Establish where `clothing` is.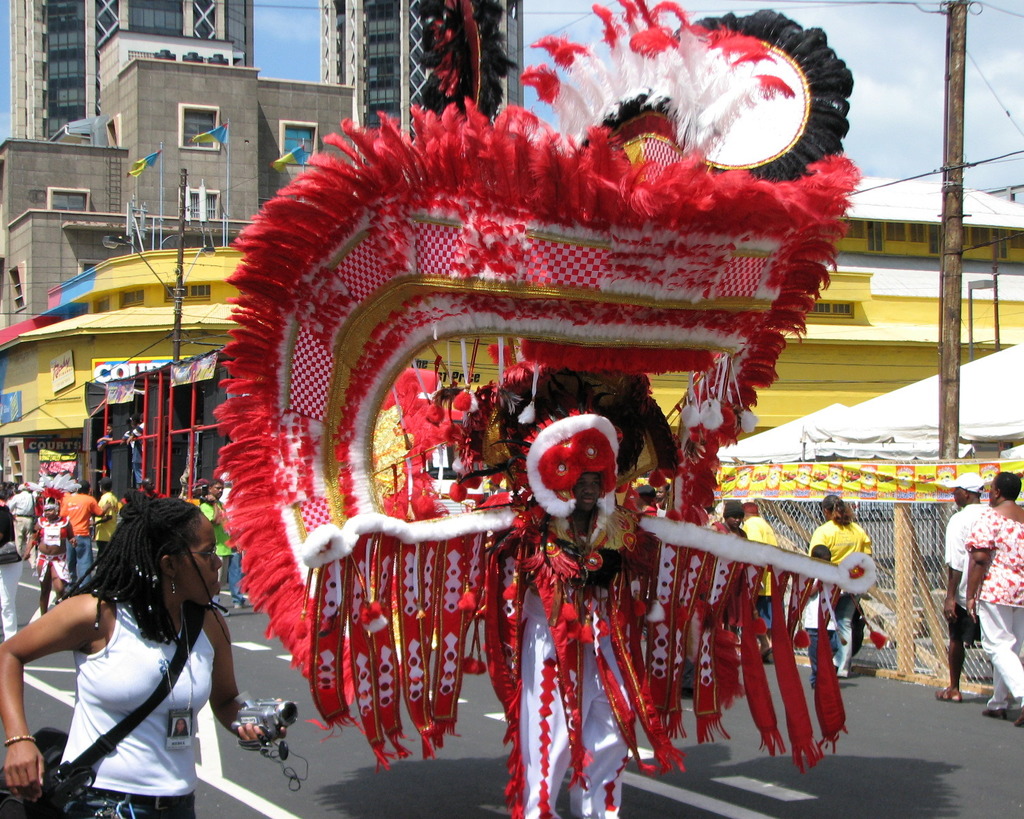
Established at 28:548:229:797.
